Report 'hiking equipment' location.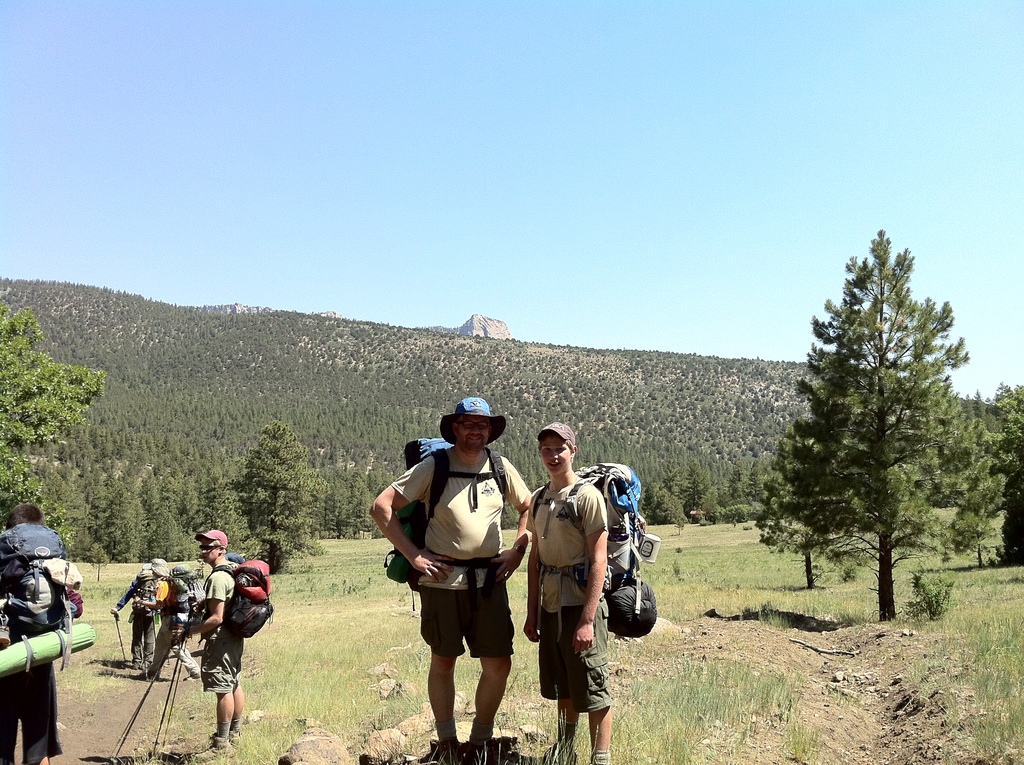
Report: 110/605/131/663.
